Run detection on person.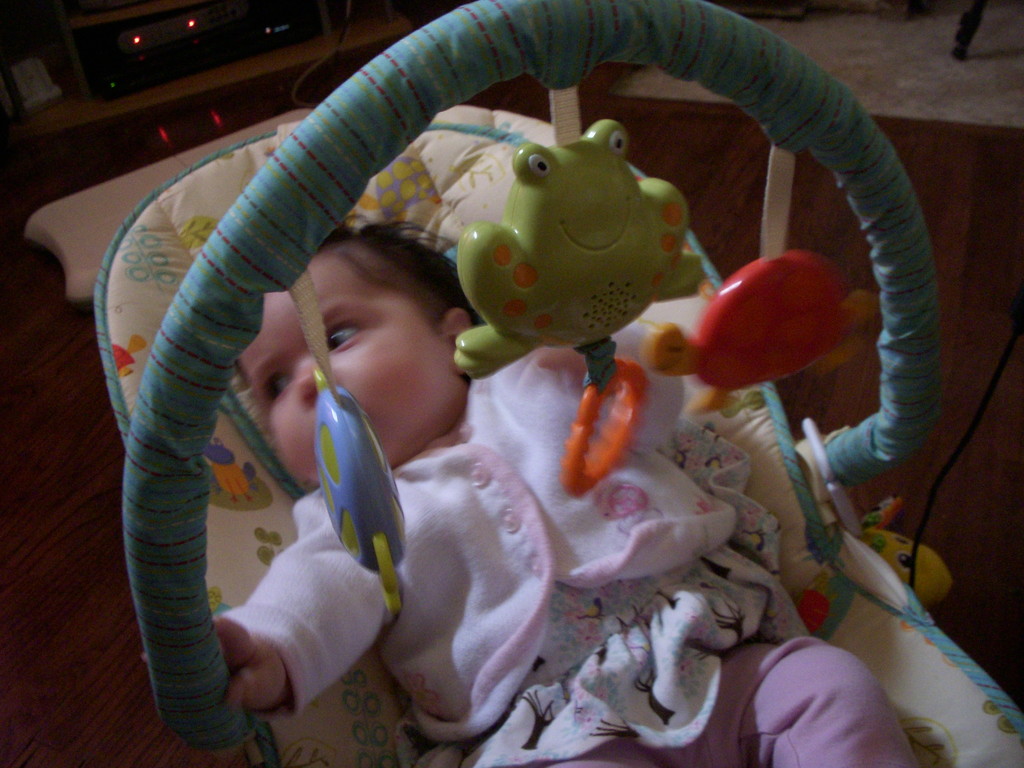
Result: crop(212, 210, 913, 767).
